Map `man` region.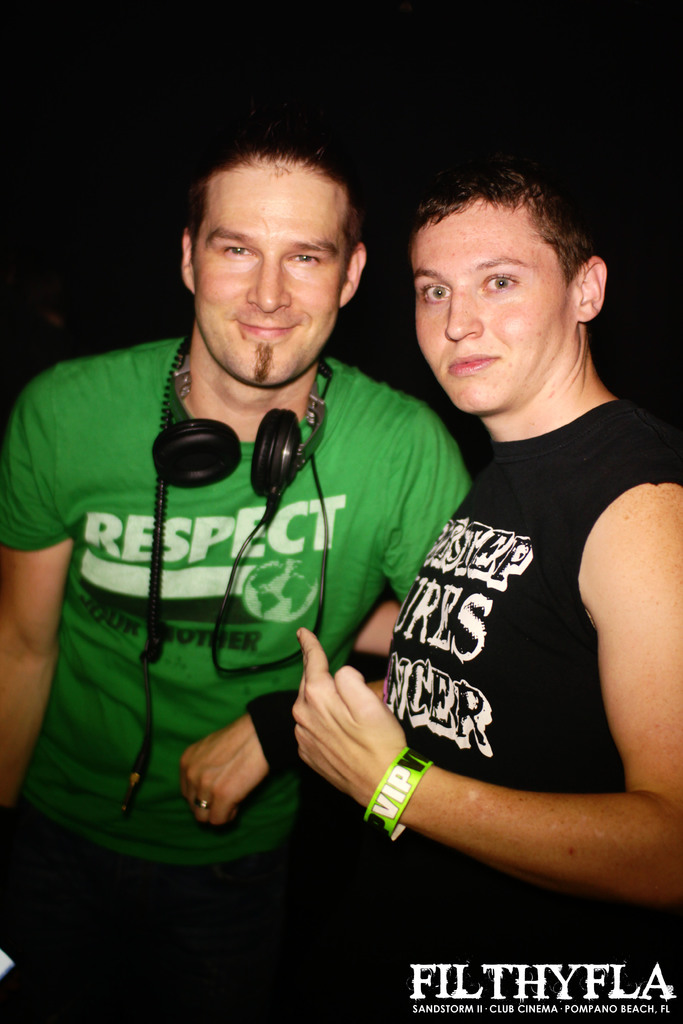
Mapped to l=0, t=138, r=463, b=1023.
